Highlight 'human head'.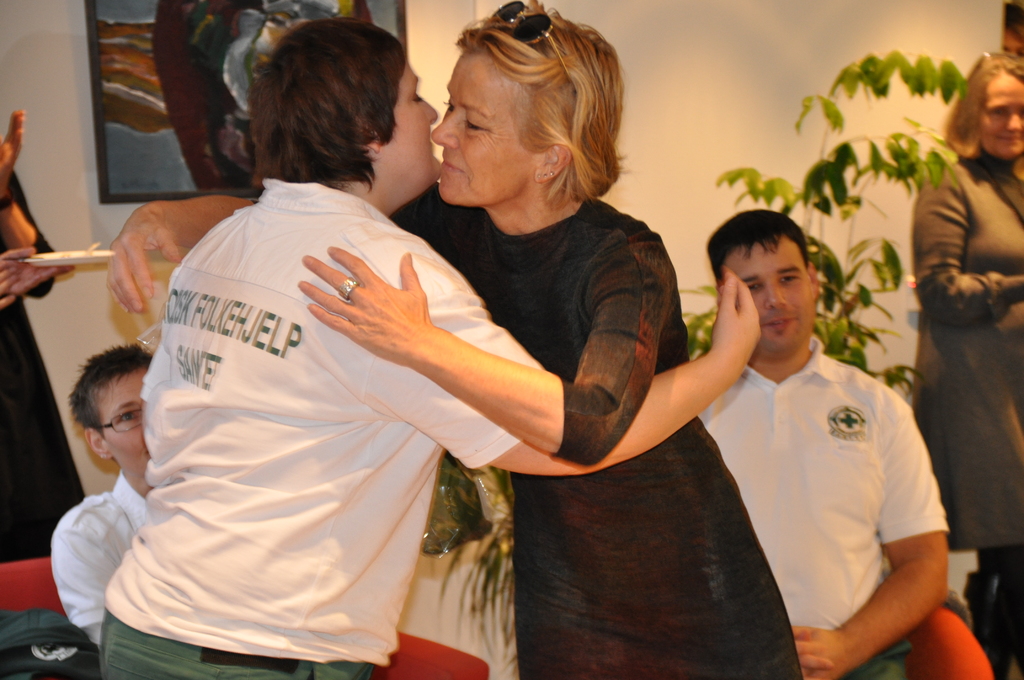
Highlighted region: (x1=250, y1=17, x2=443, y2=205).
